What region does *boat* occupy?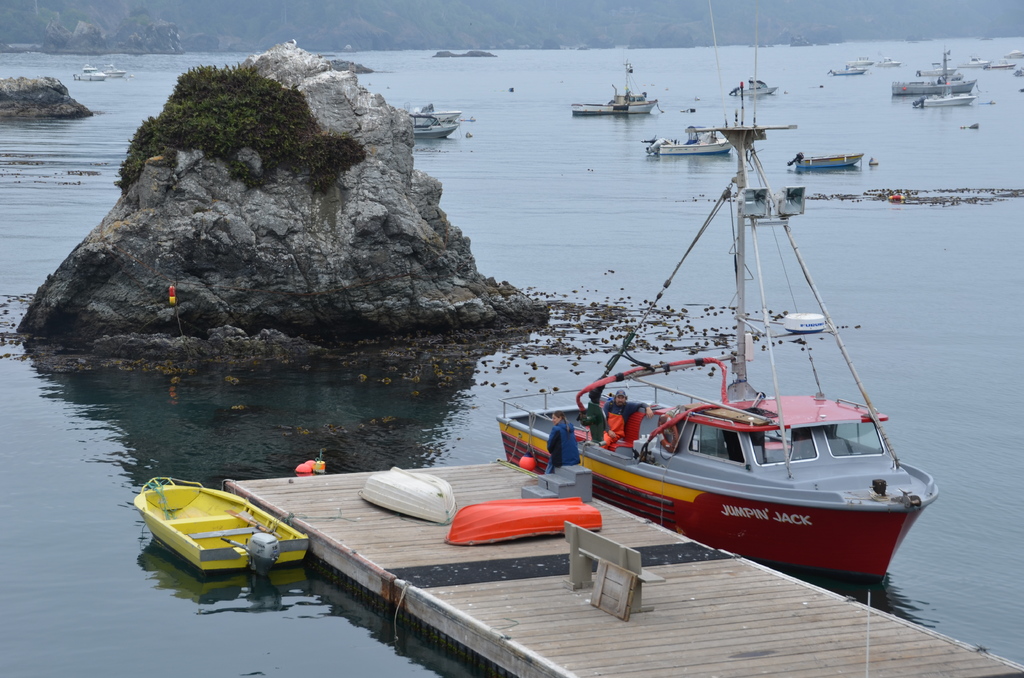
x1=572, y1=58, x2=663, y2=117.
